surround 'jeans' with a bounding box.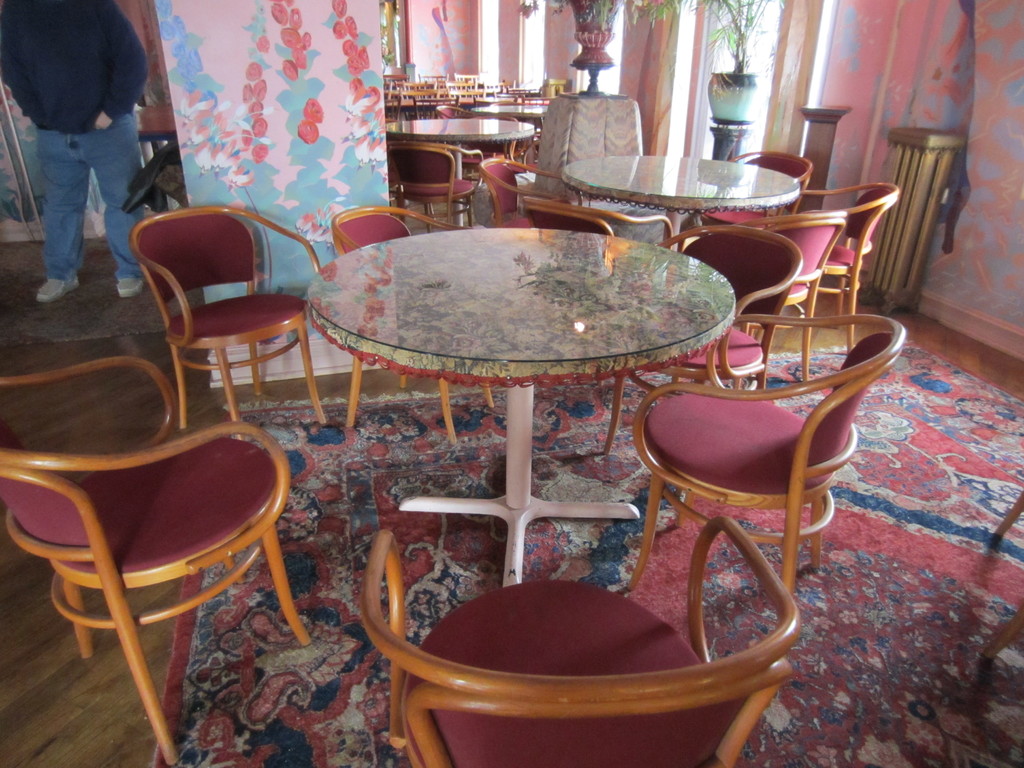
crop(35, 120, 159, 280).
